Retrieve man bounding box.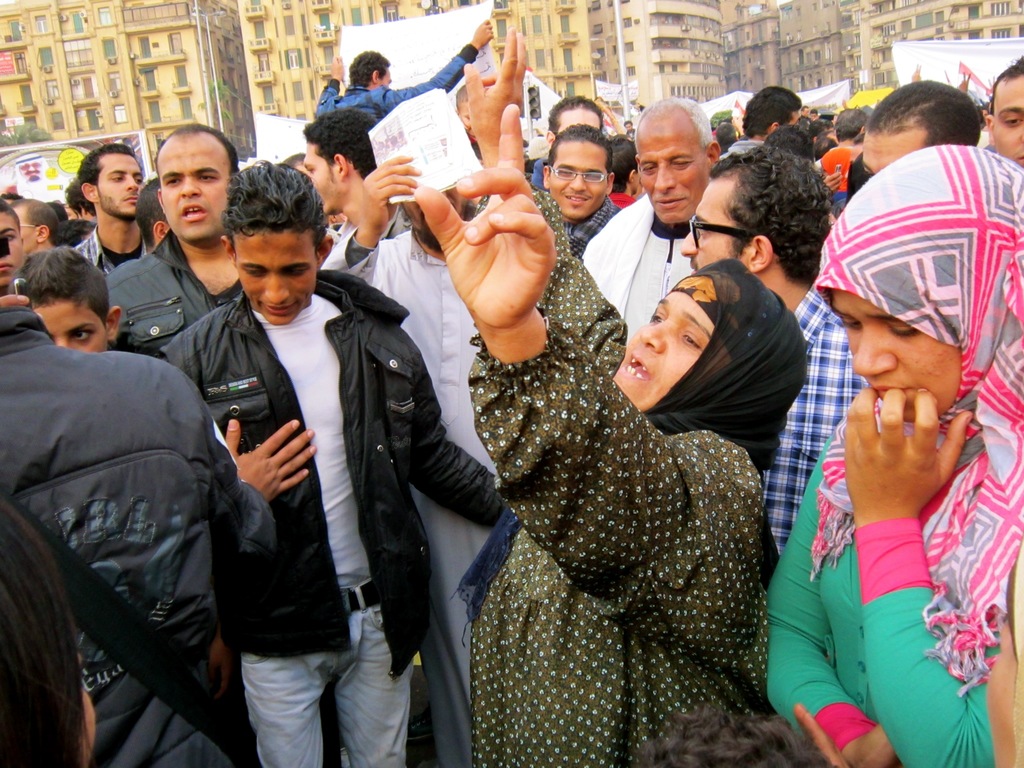
Bounding box: [104, 121, 246, 363].
